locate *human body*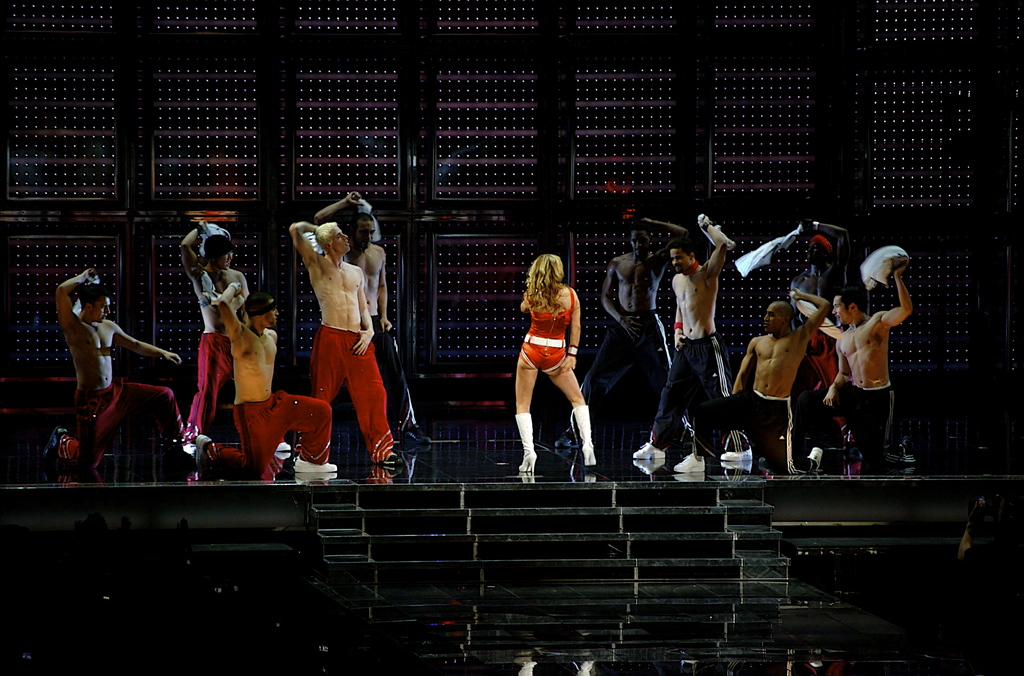
<bbox>314, 194, 436, 459</bbox>
